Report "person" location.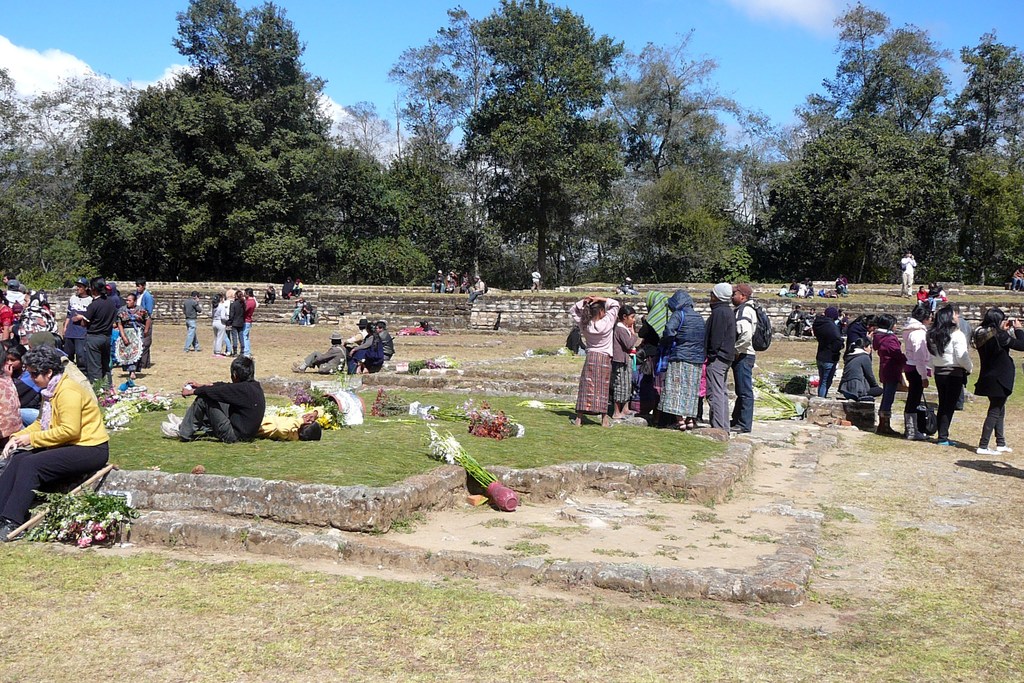
Report: rect(700, 278, 740, 436).
